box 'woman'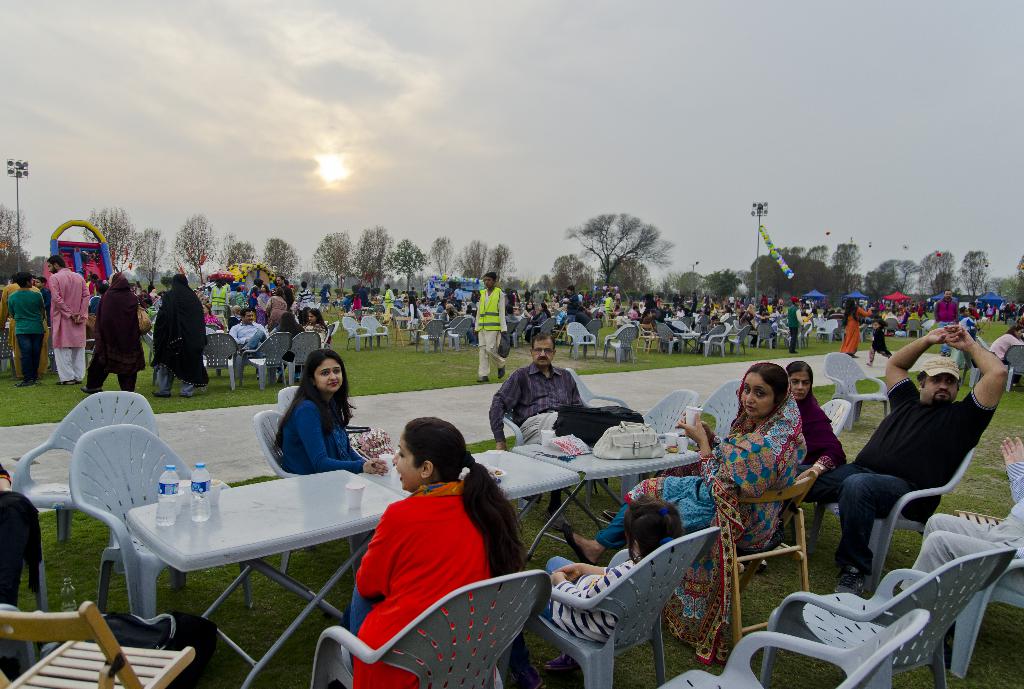
x1=151, y1=279, x2=207, y2=400
